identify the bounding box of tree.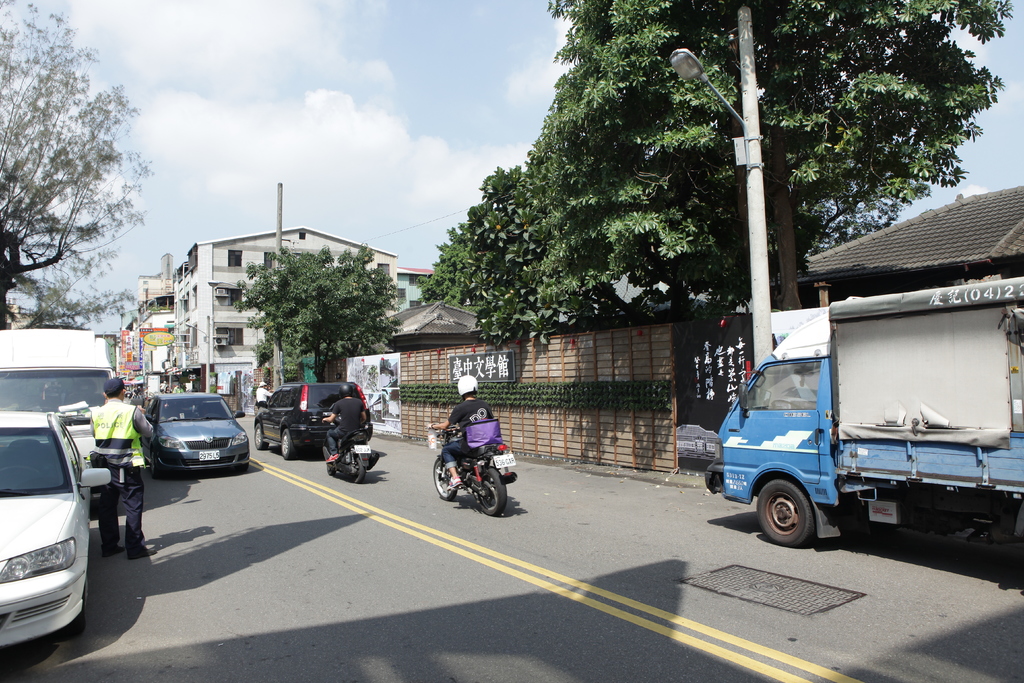
x1=527, y1=0, x2=1016, y2=316.
